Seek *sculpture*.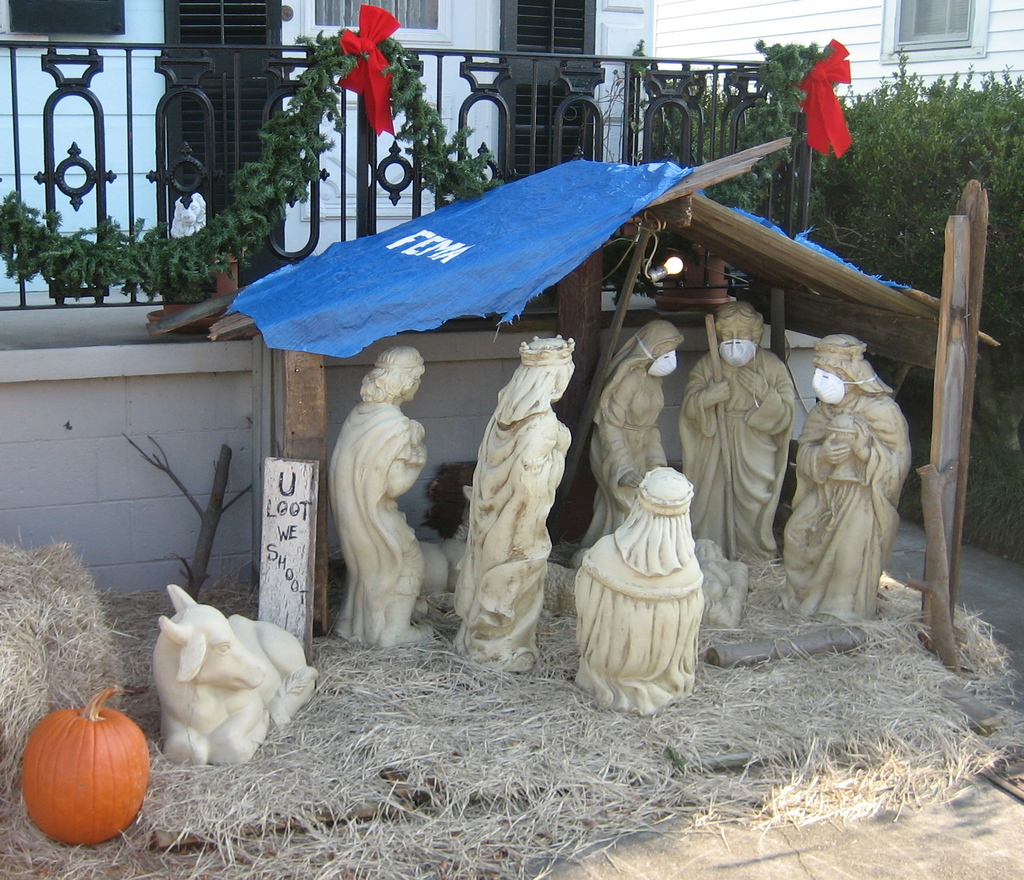
{"x1": 801, "y1": 330, "x2": 932, "y2": 644}.
